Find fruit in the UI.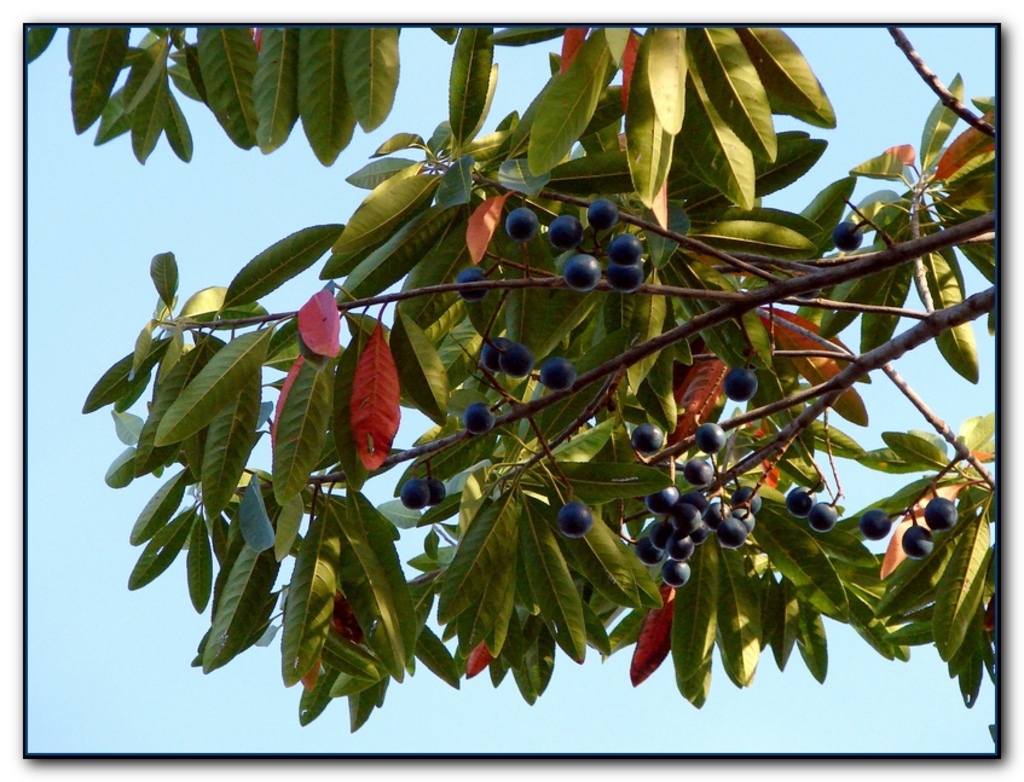
UI element at 479 331 510 373.
